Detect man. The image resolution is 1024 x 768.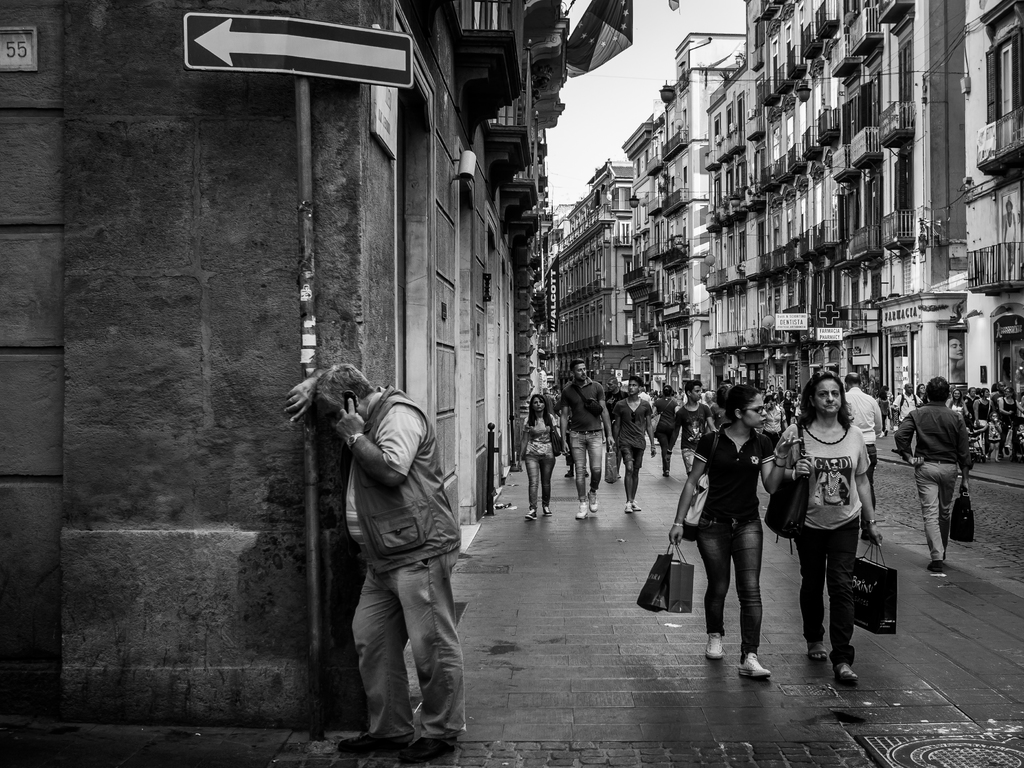
{"x1": 838, "y1": 369, "x2": 884, "y2": 543}.
